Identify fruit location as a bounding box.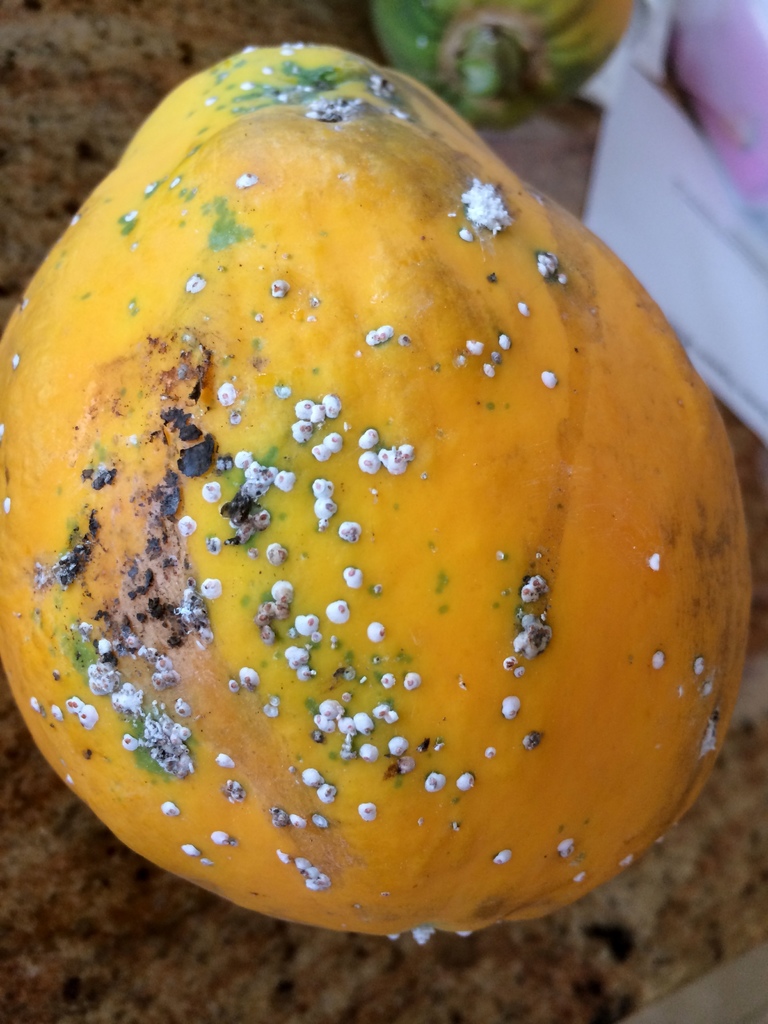
bbox=(0, 42, 758, 954).
